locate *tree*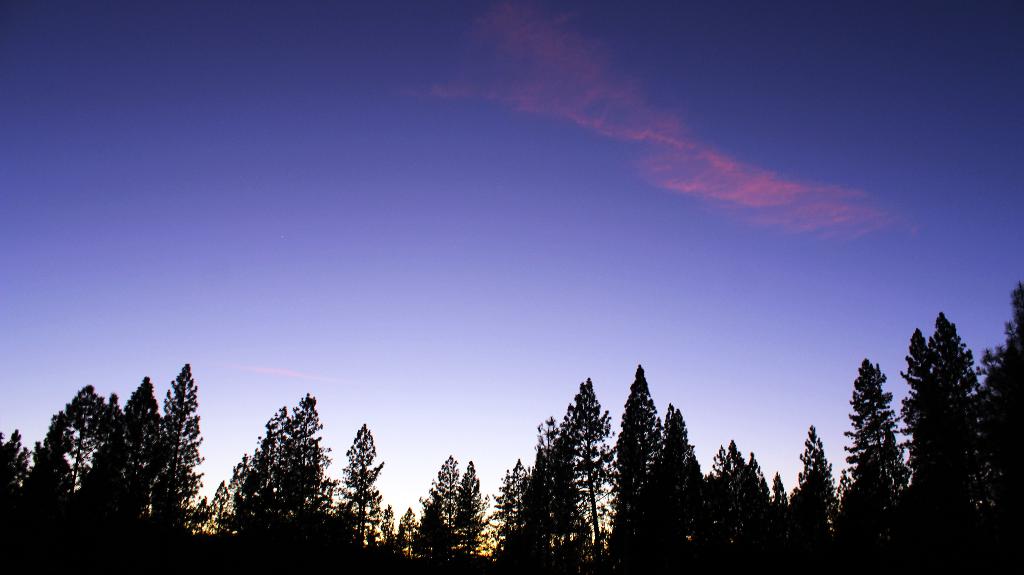
box(769, 470, 791, 574)
